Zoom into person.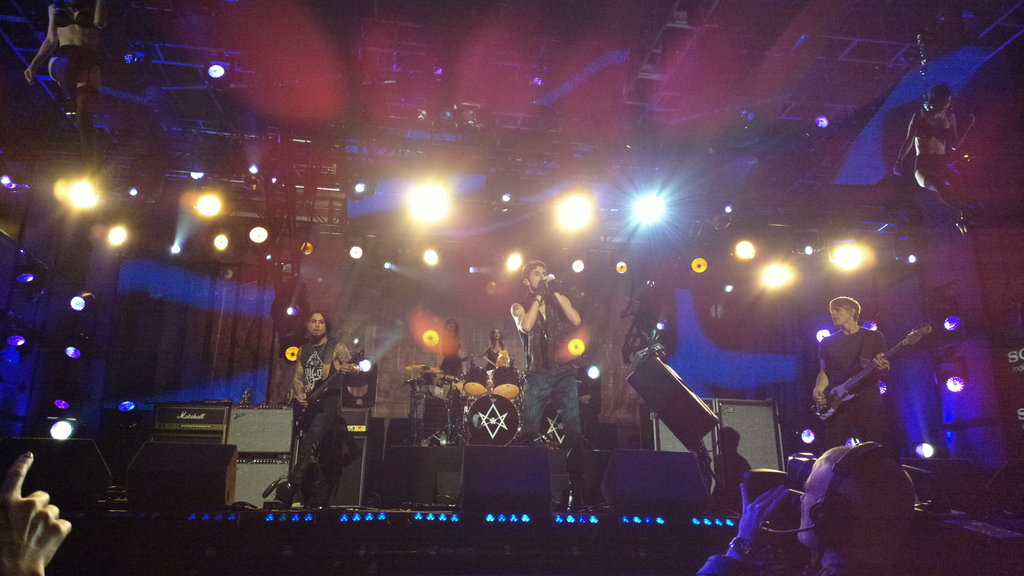
Zoom target: (x1=817, y1=291, x2=914, y2=473).
